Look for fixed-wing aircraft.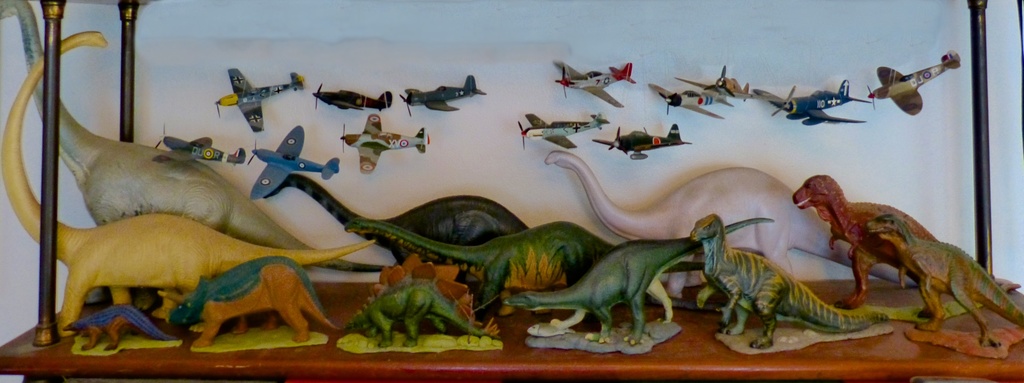
Found: <box>252,123,339,197</box>.
